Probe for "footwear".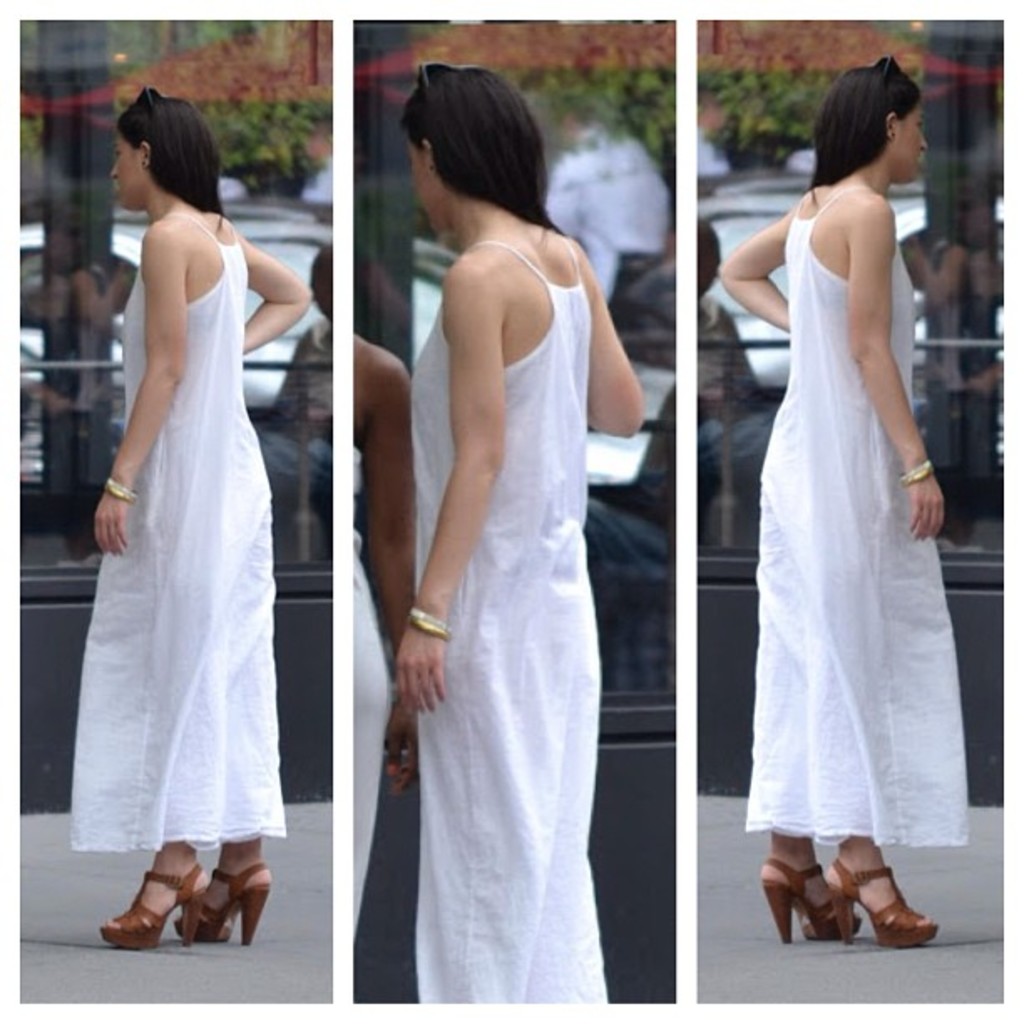
Probe result: (107,865,201,959).
